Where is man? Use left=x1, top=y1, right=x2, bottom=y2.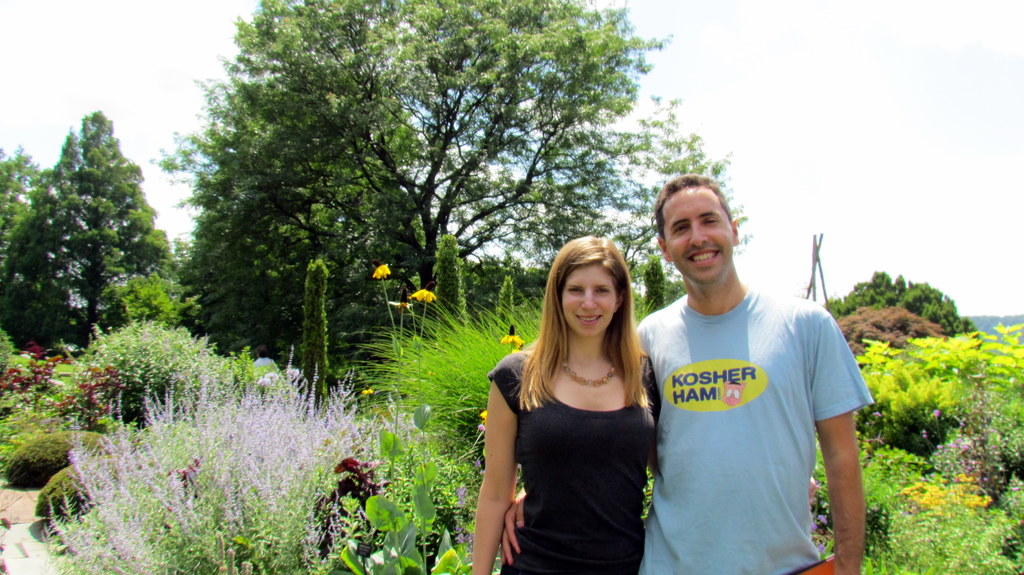
left=488, top=169, right=863, bottom=574.
